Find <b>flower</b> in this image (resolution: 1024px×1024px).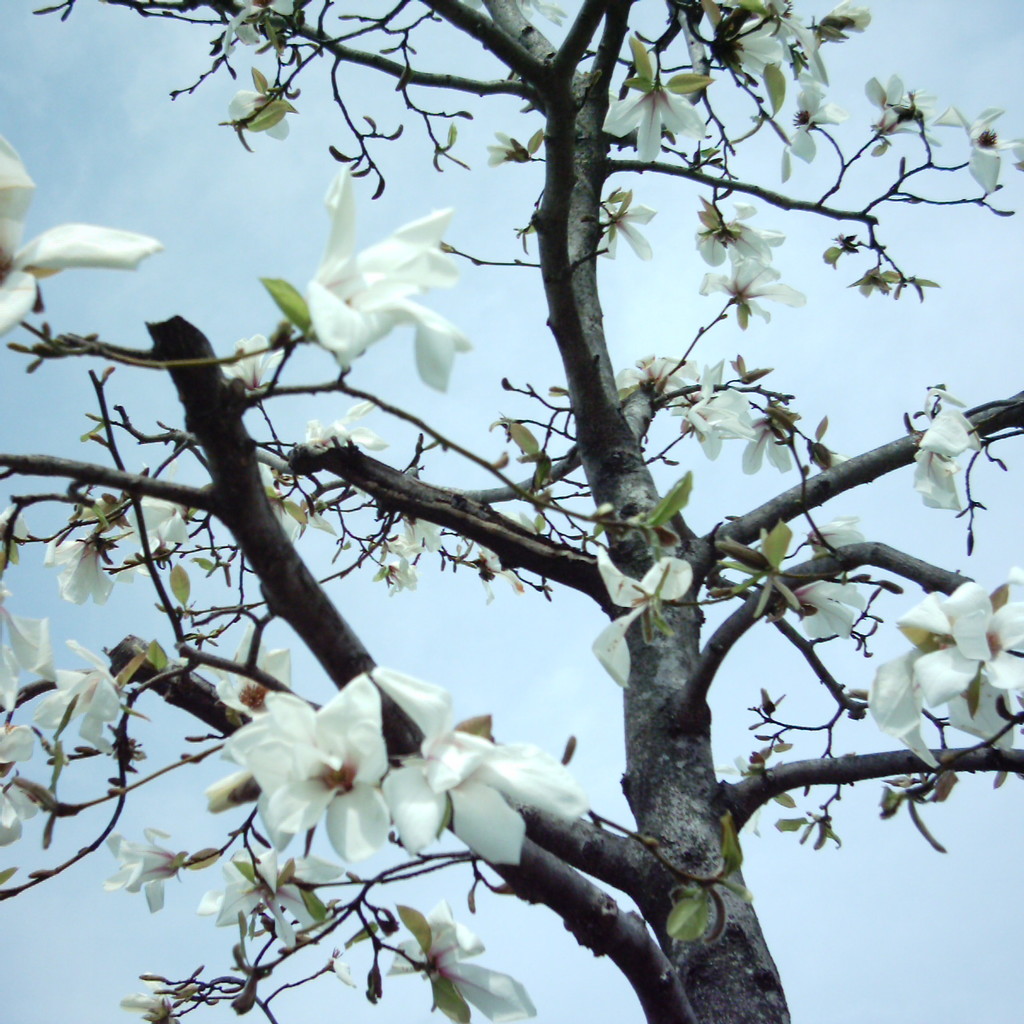
382:705:577:875.
